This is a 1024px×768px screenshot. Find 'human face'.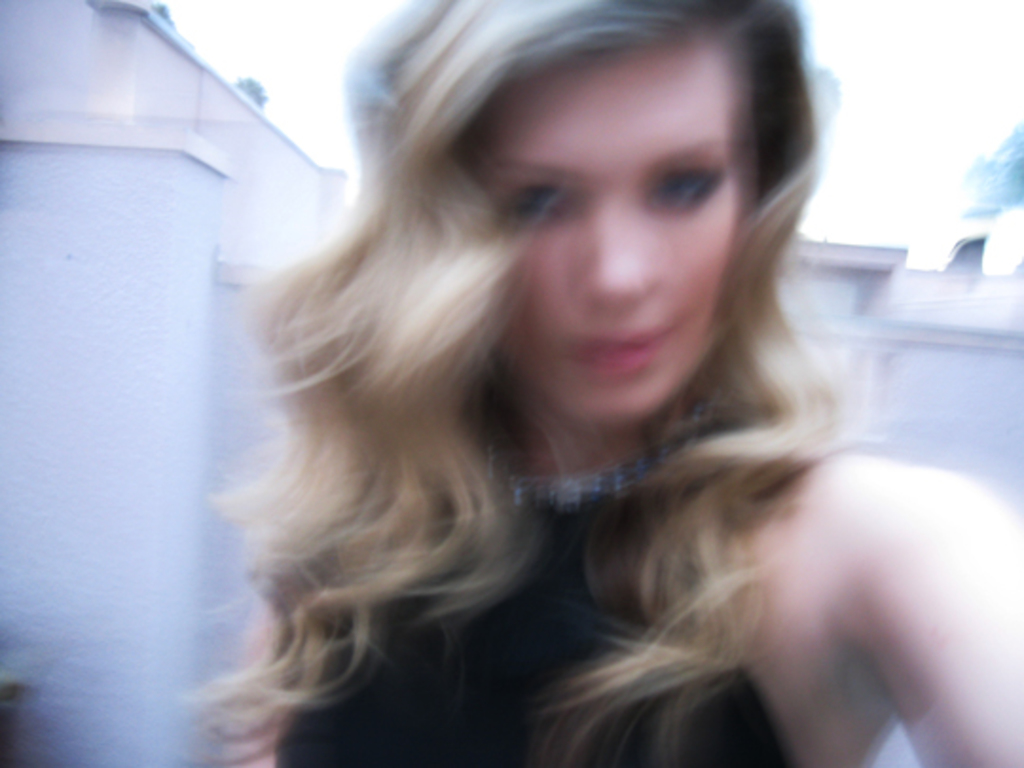
Bounding box: 465:34:753:429.
